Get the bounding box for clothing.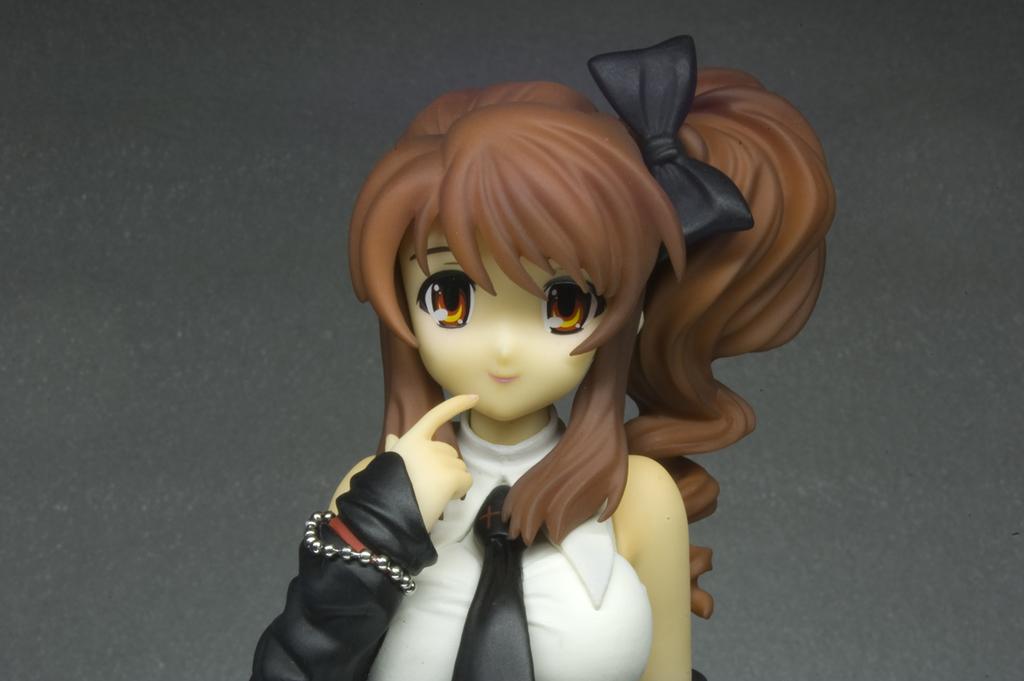
bbox=[368, 400, 652, 680].
